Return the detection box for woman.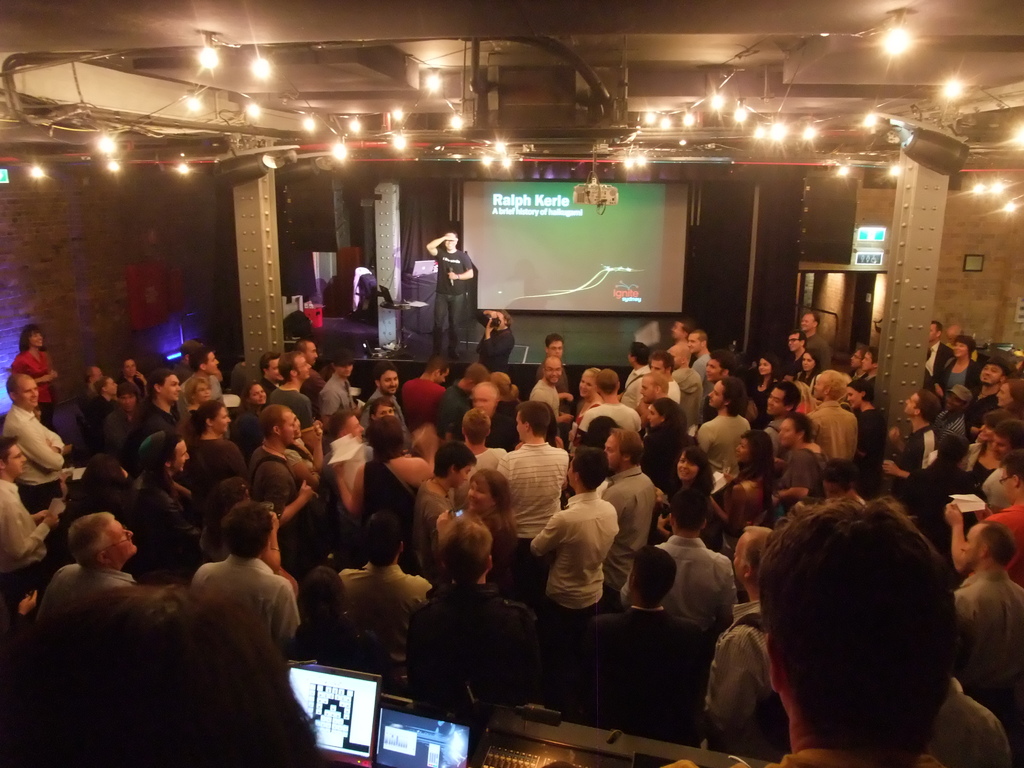
<box>435,466,520,589</box>.
